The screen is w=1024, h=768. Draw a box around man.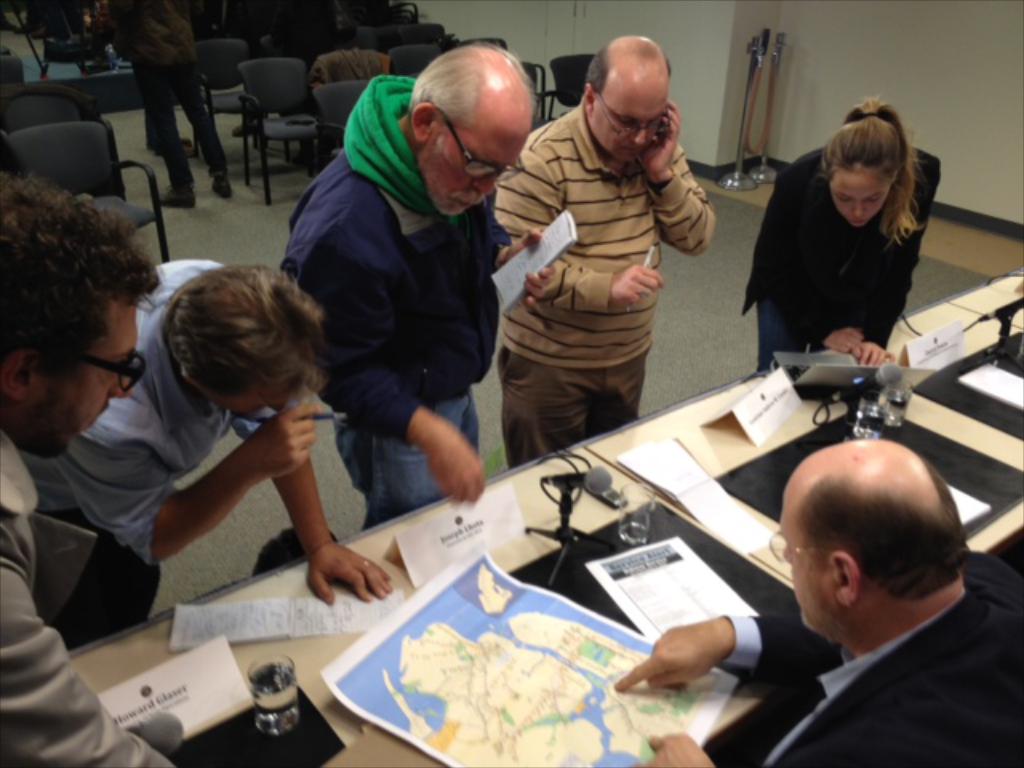
select_region(16, 256, 394, 597).
